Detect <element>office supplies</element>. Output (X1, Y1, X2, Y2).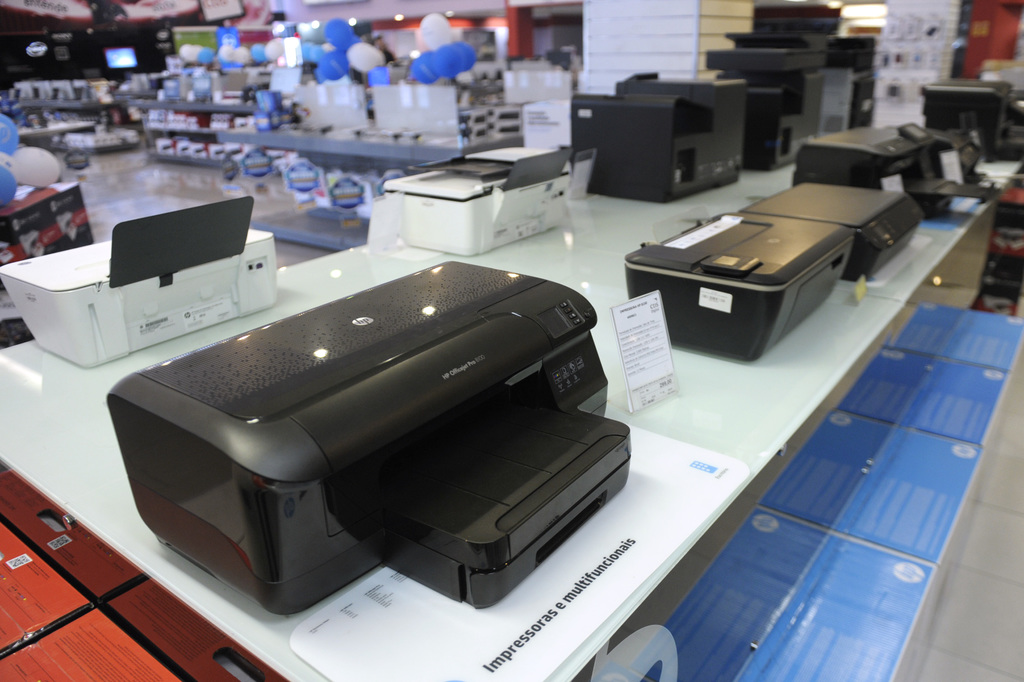
(582, 64, 744, 198).
